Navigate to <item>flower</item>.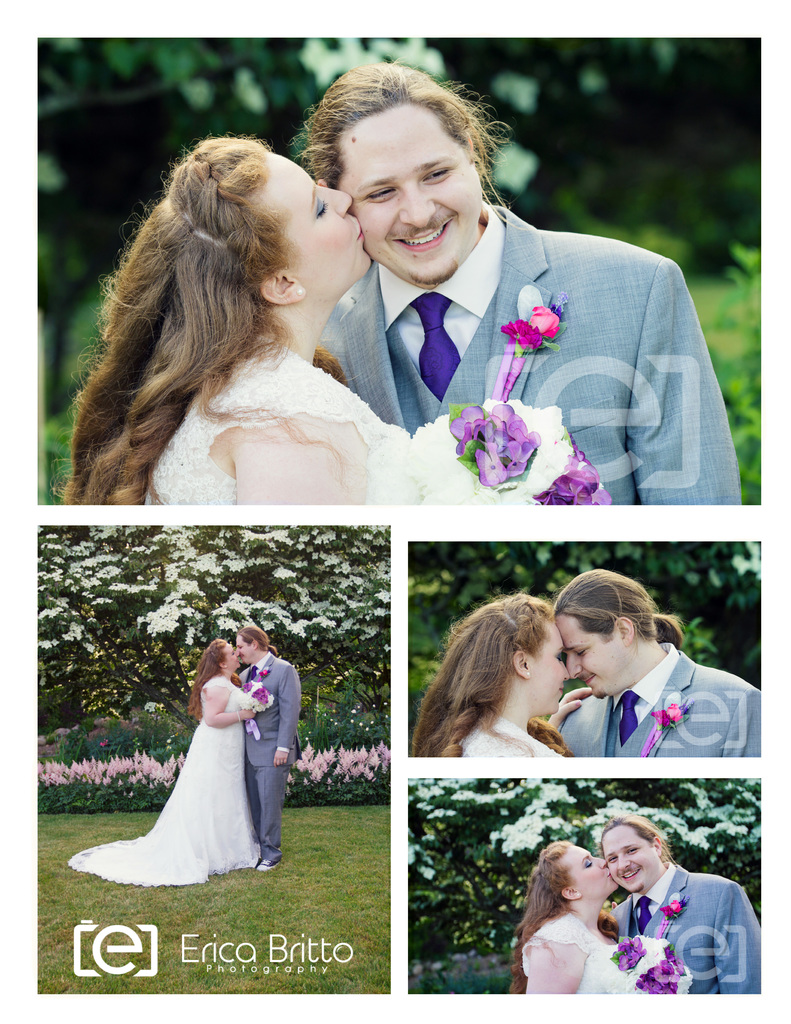
Navigation target: 501 318 548 355.
